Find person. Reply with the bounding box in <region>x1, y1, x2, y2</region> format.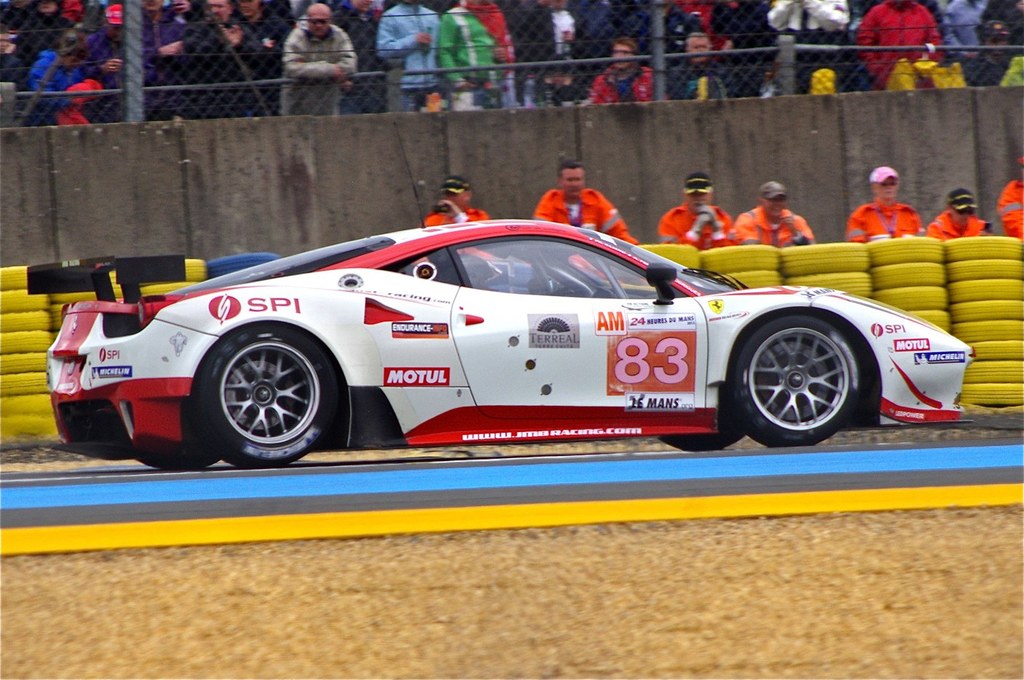
<region>732, 188, 828, 252</region>.
